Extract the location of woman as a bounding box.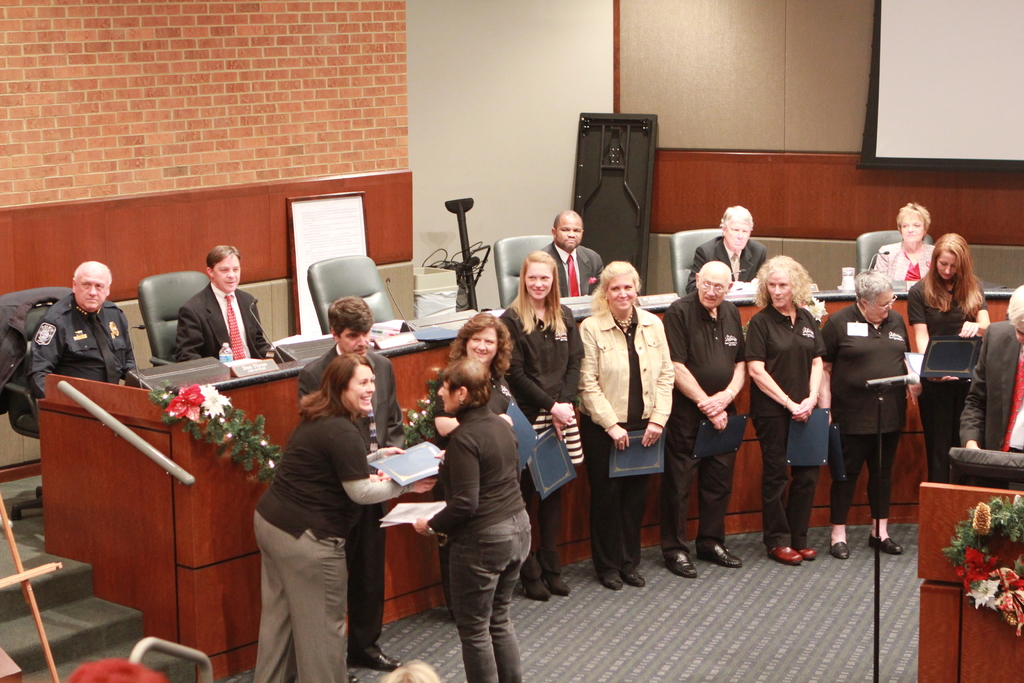
[left=819, top=268, right=912, bottom=559].
